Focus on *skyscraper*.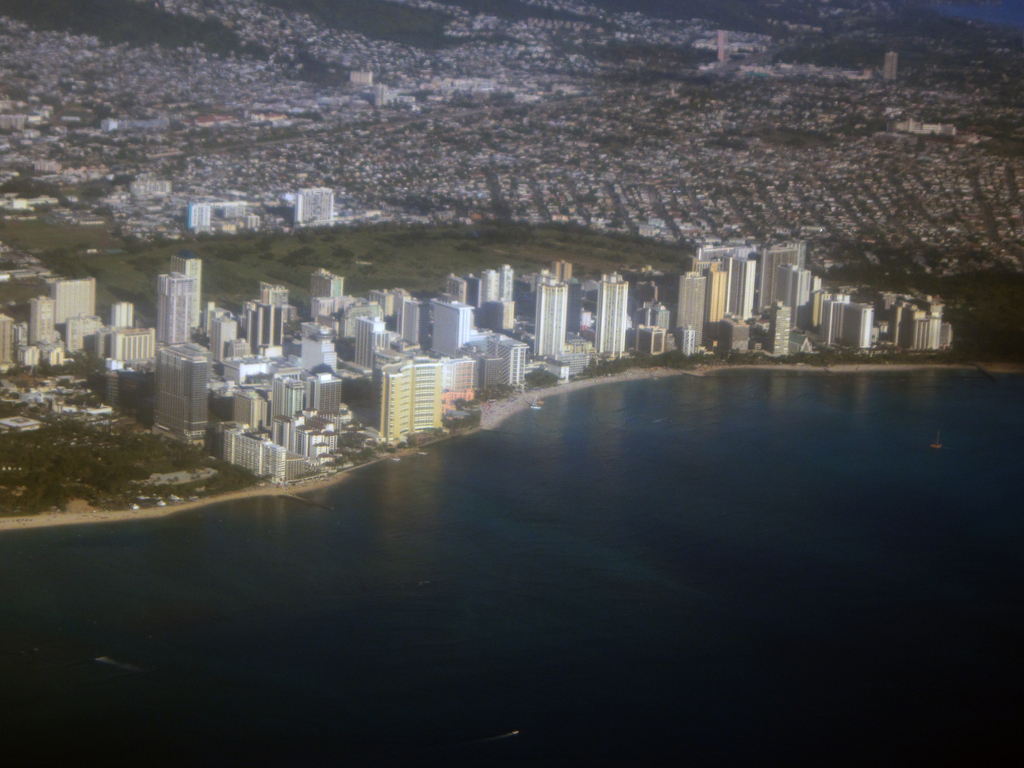
Focused at 294:185:336:228.
